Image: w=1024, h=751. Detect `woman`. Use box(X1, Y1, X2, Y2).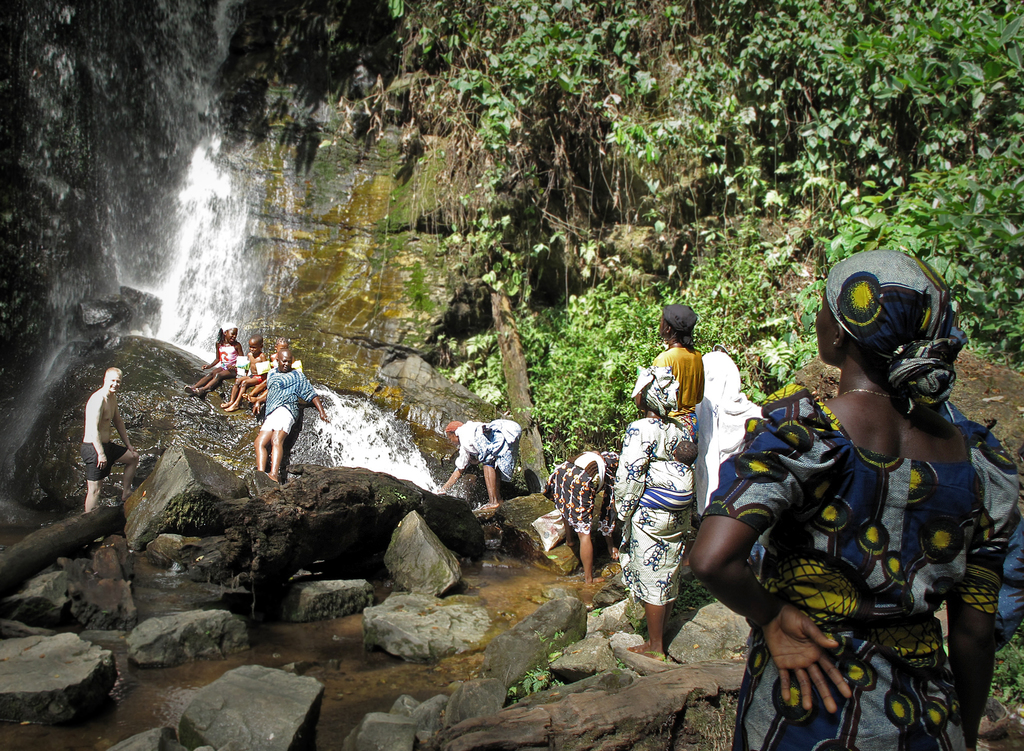
box(607, 365, 696, 663).
